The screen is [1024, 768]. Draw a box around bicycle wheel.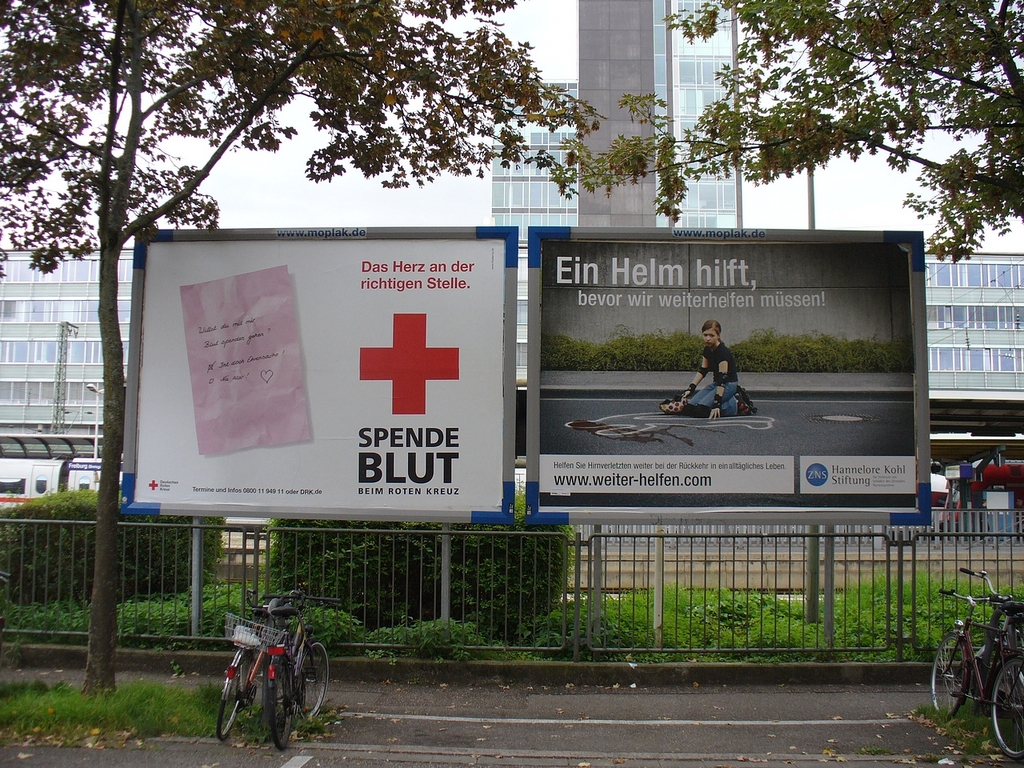
[left=257, top=682, right=309, bottom=754].
